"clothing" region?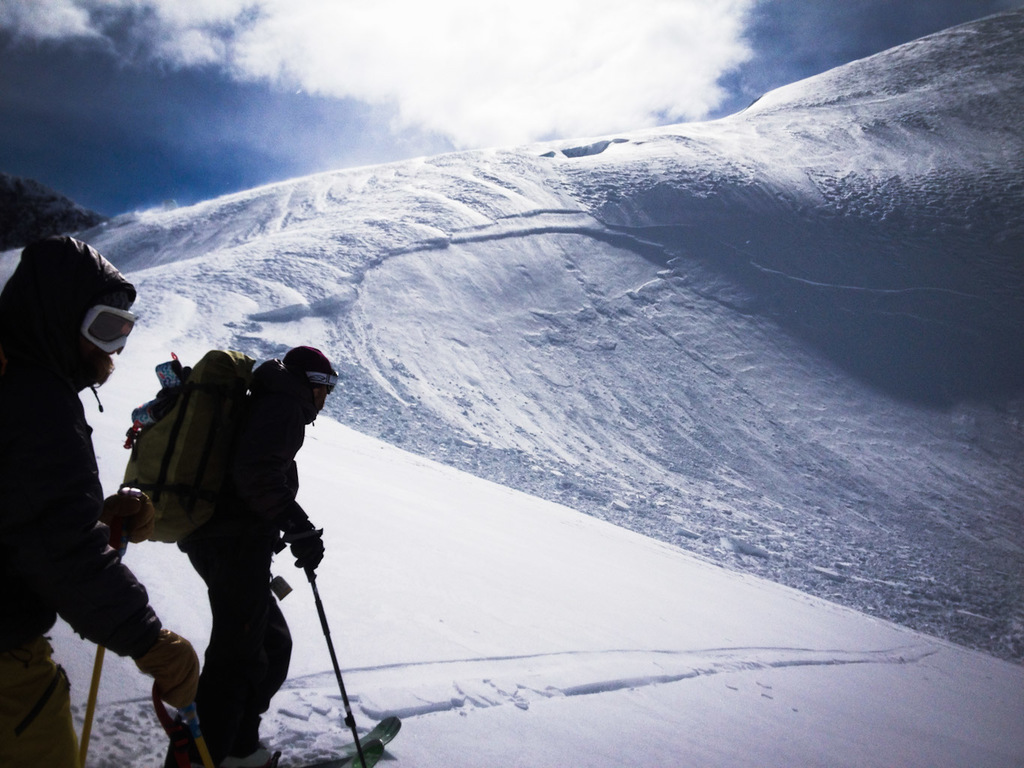
Rect(170, 396, 317, 747)
